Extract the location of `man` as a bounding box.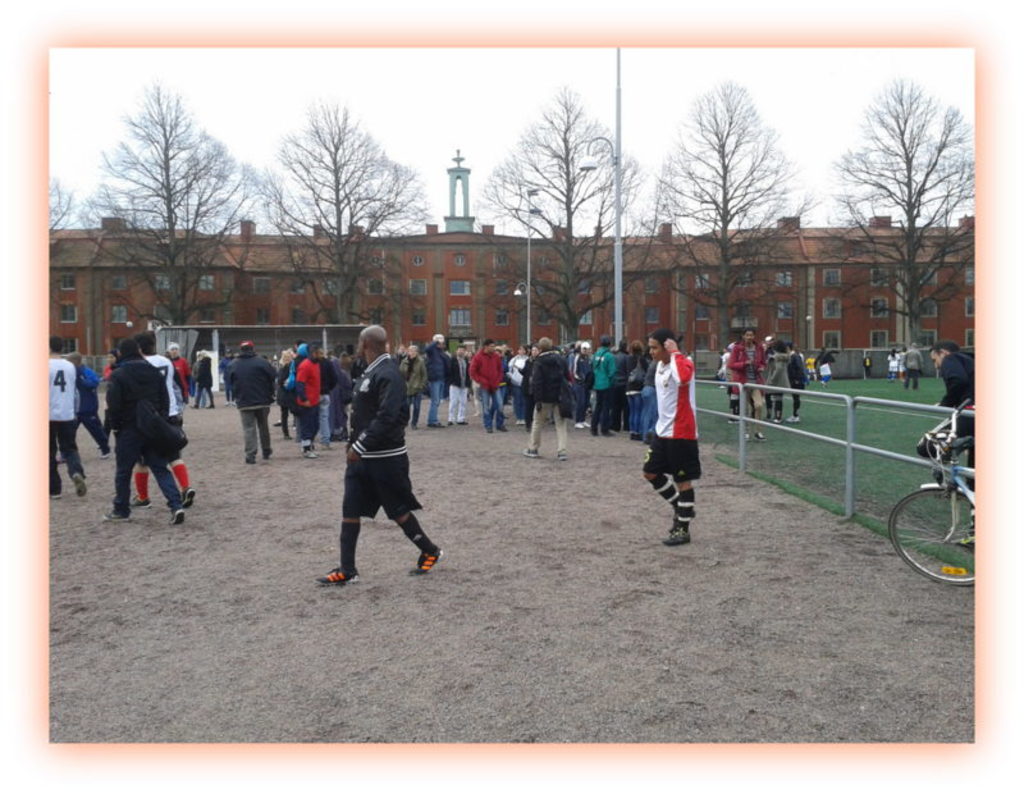
x1=643, y1=336, x2=698, y2=543.
